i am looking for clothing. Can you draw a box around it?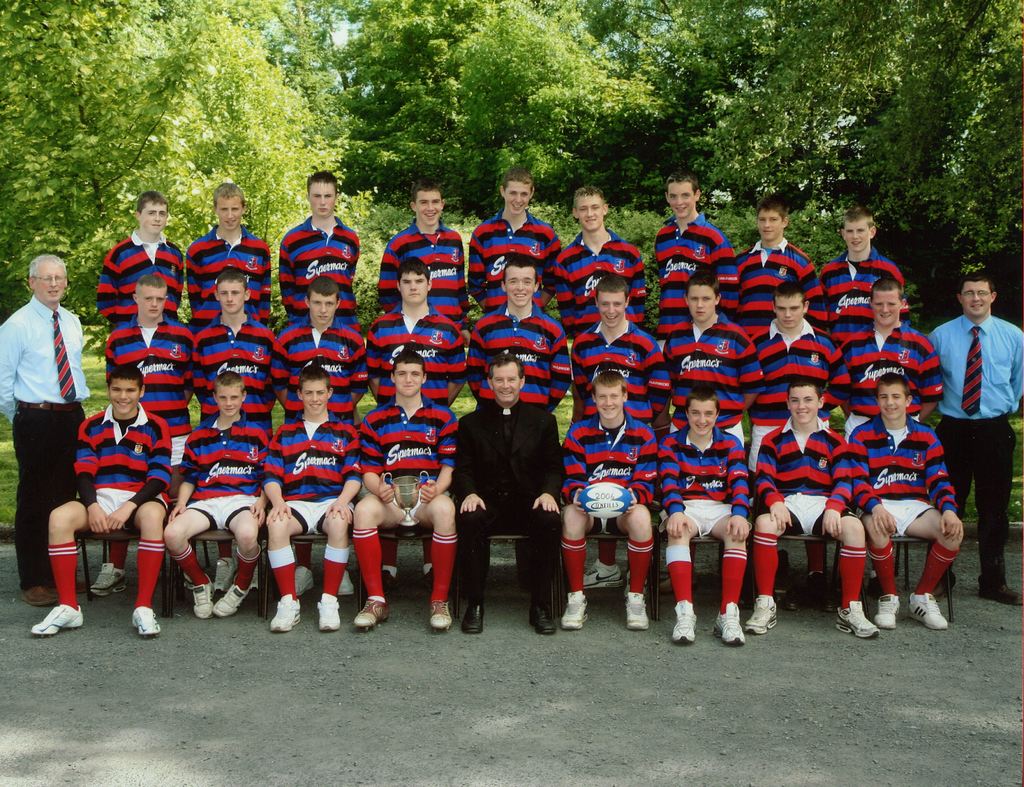
Sure, the bounding box is l=564, t=412, r=657, b=537.
